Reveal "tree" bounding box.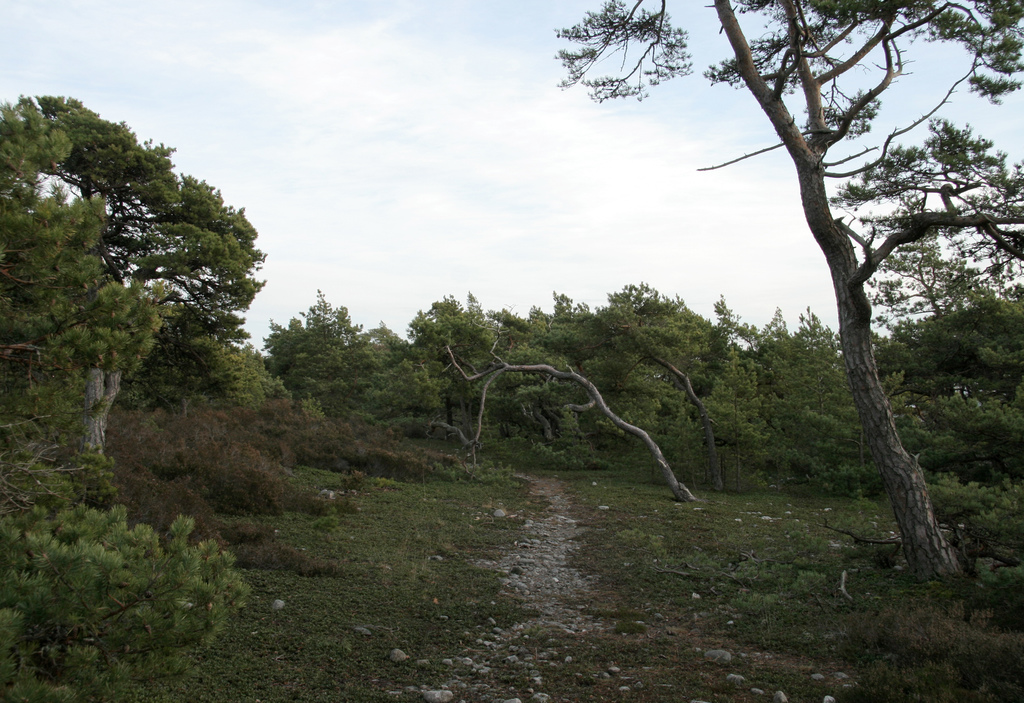
Revealed: box=[868, 286, 1023, 408].
